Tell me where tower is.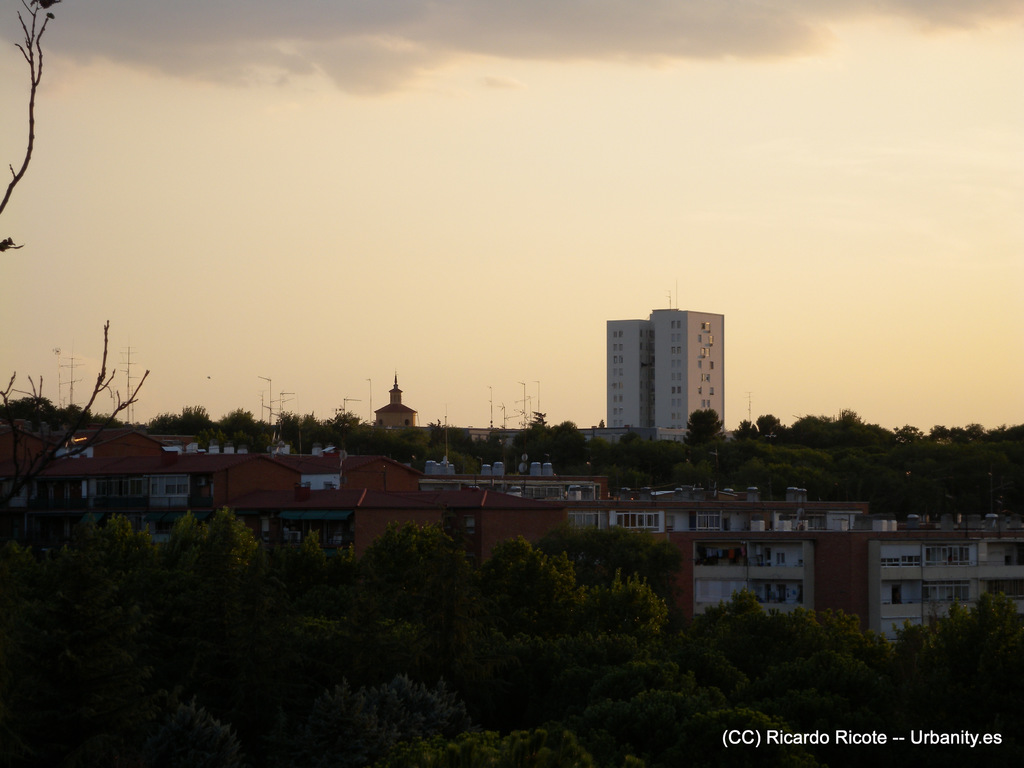
tower is at <region>589, 294, 733, 442</region>.
